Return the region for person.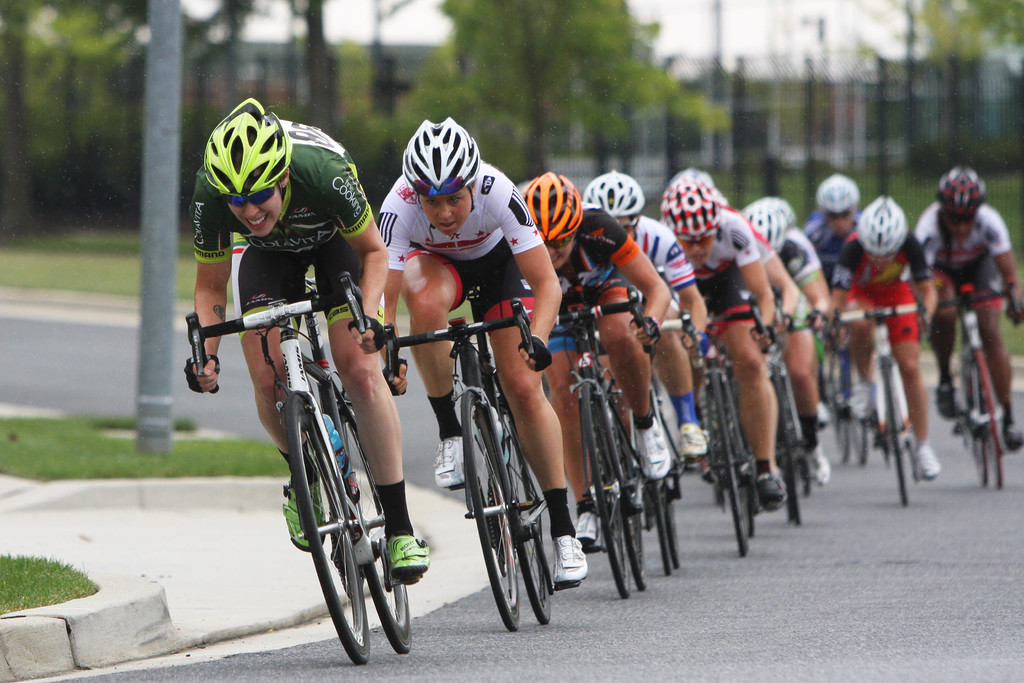
bbox(730, 196, 837, 490).
